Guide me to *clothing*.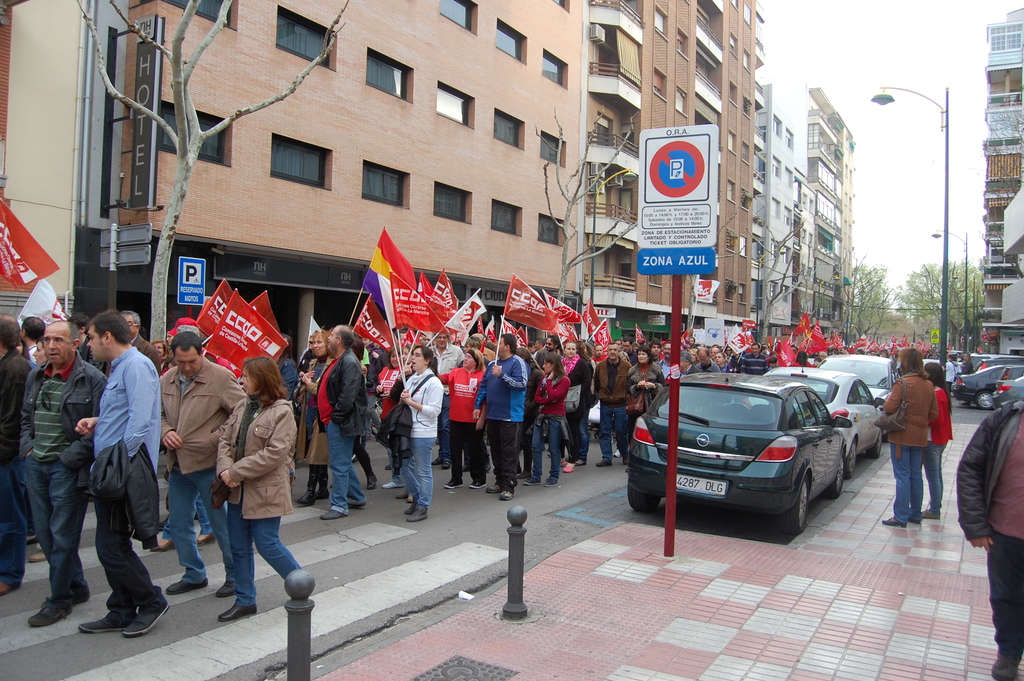
Guidance: {"left": 595, "top": 357, "right": 631, "bottom": 457}.
